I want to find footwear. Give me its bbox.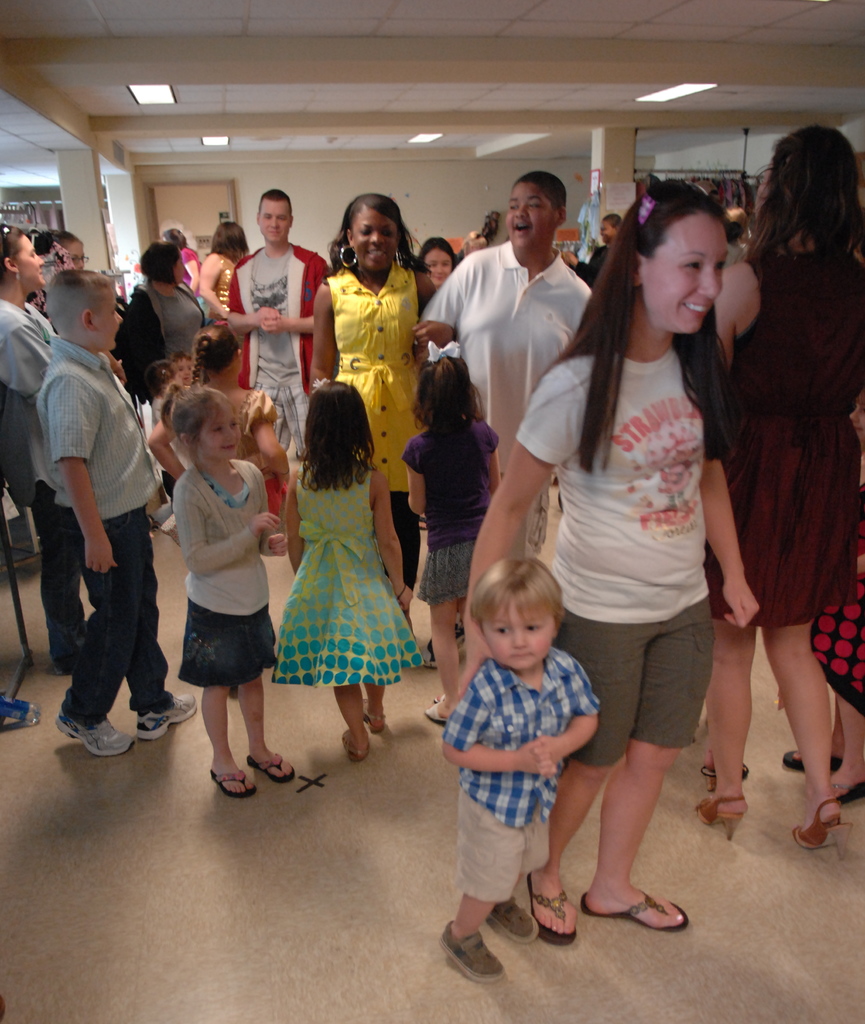
793:801:853:861.
